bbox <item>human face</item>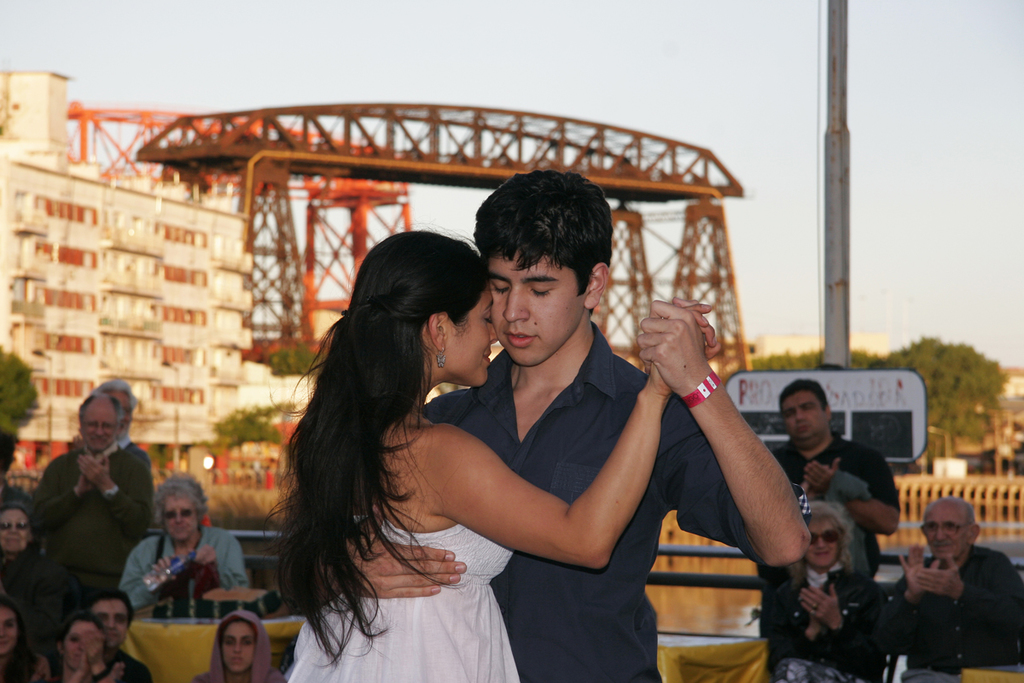
159/487/201/546
